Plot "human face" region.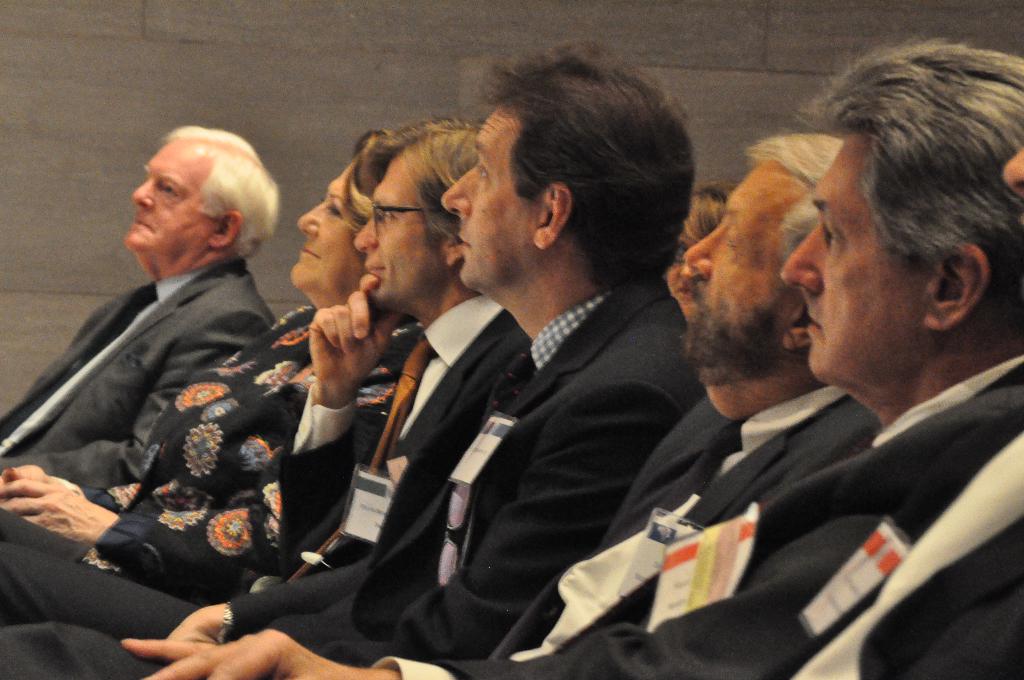
Plotted at l=435, t=100, r=534, b=282.
